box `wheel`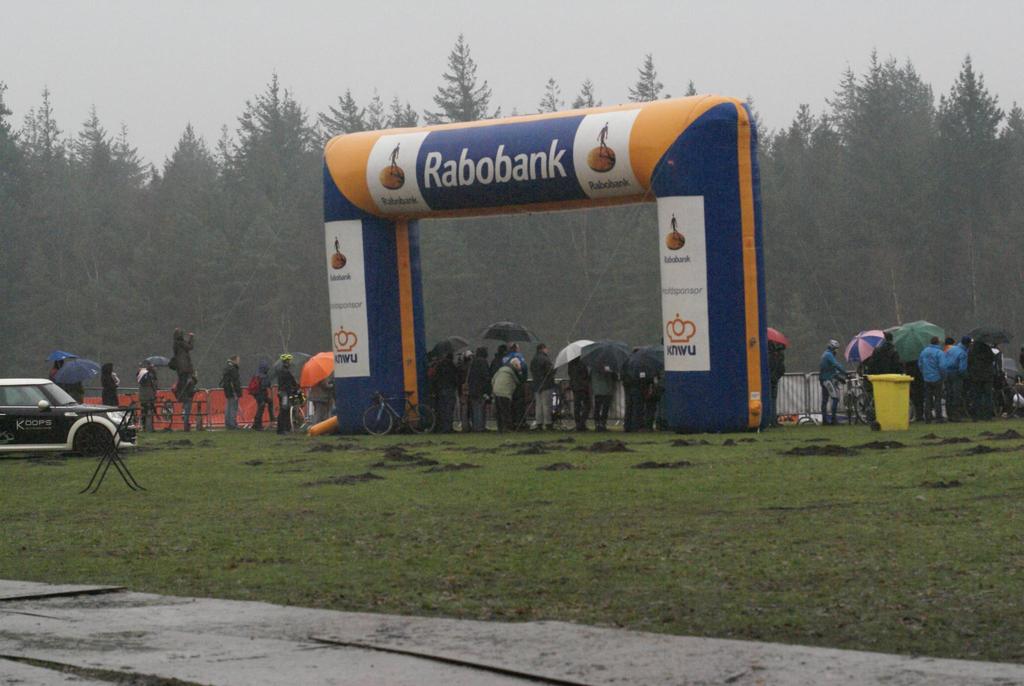
select_region(906, 400, 915, 424)
